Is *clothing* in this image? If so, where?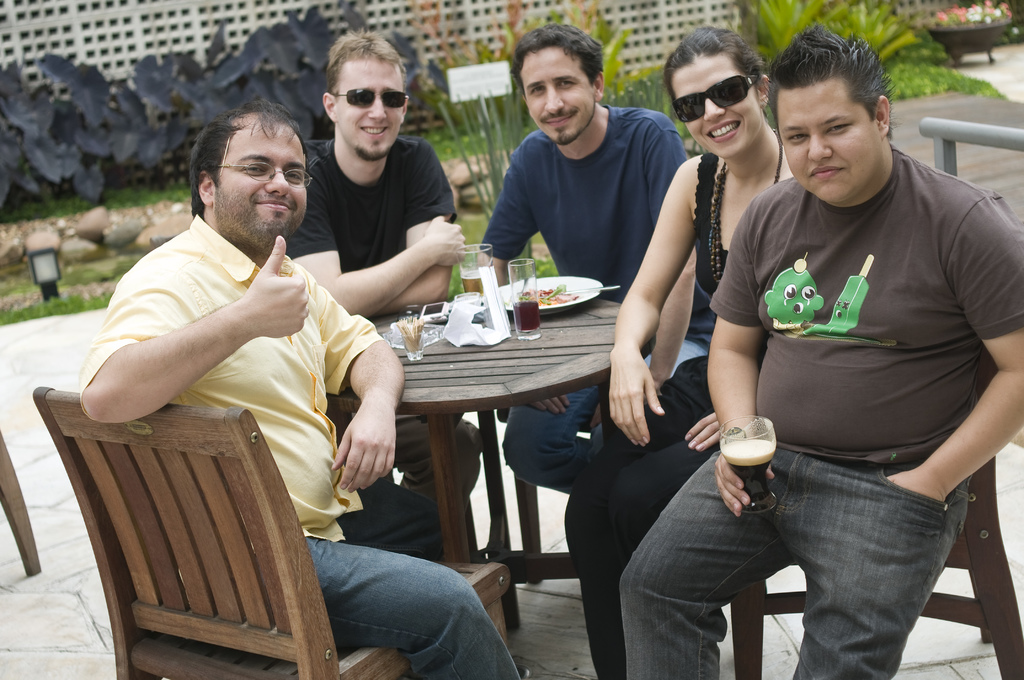
Yes, at 620:141:1023:679.
